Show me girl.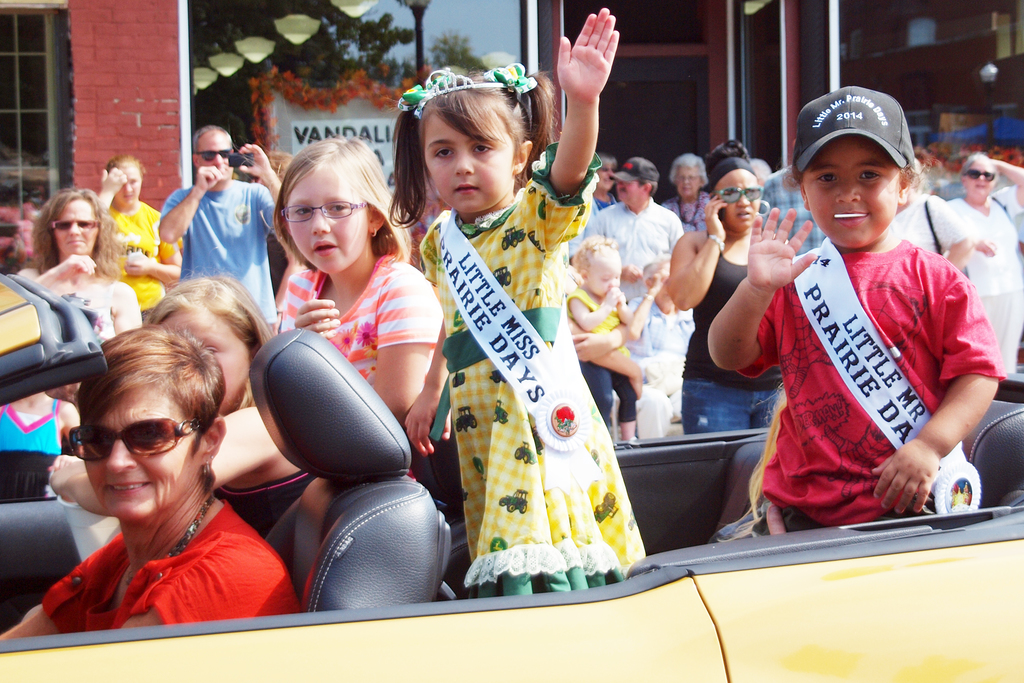
girl is here: select_region(271, 129, 452, 441).
